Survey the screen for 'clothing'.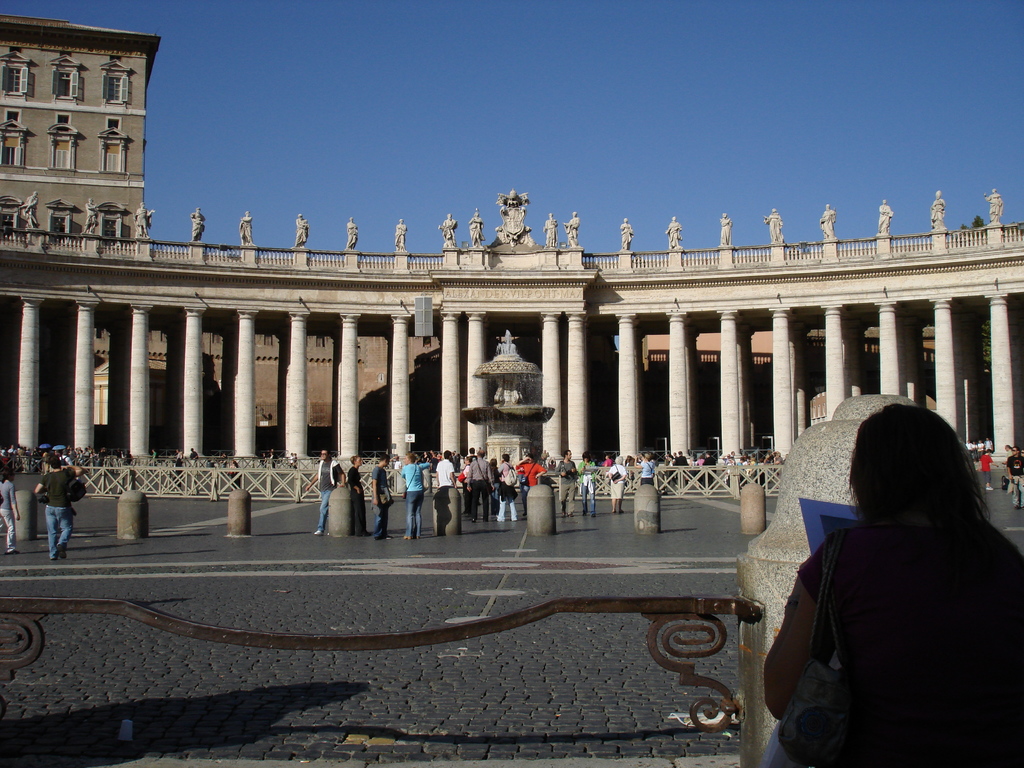
Survey found: x1=316, y1=457, x2=331, y2=534.
